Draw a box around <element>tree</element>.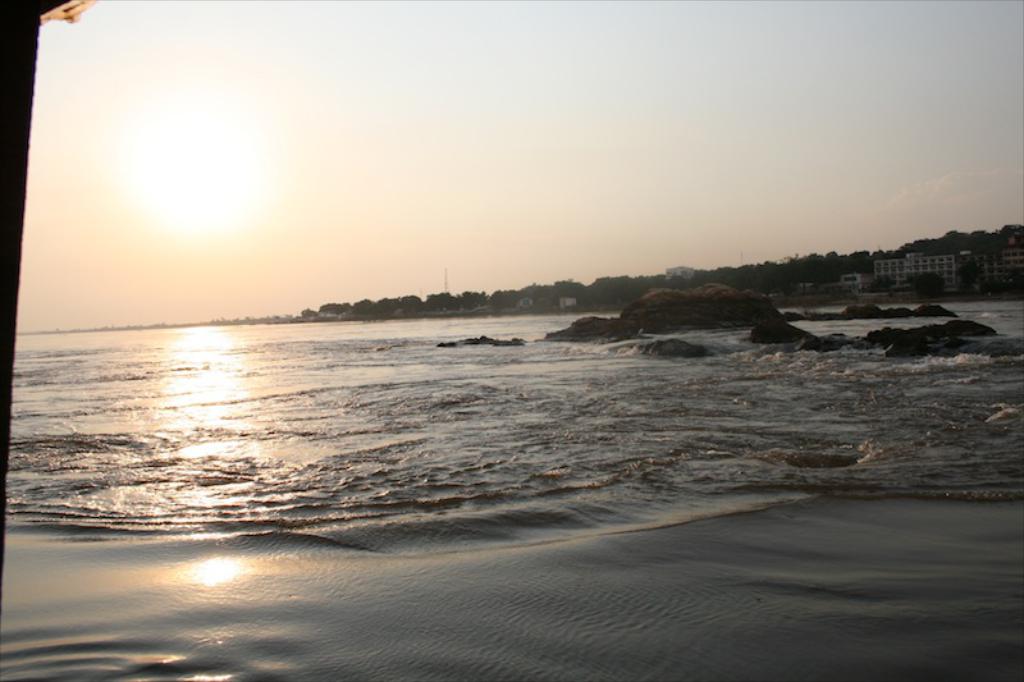
582:275:626:313.
